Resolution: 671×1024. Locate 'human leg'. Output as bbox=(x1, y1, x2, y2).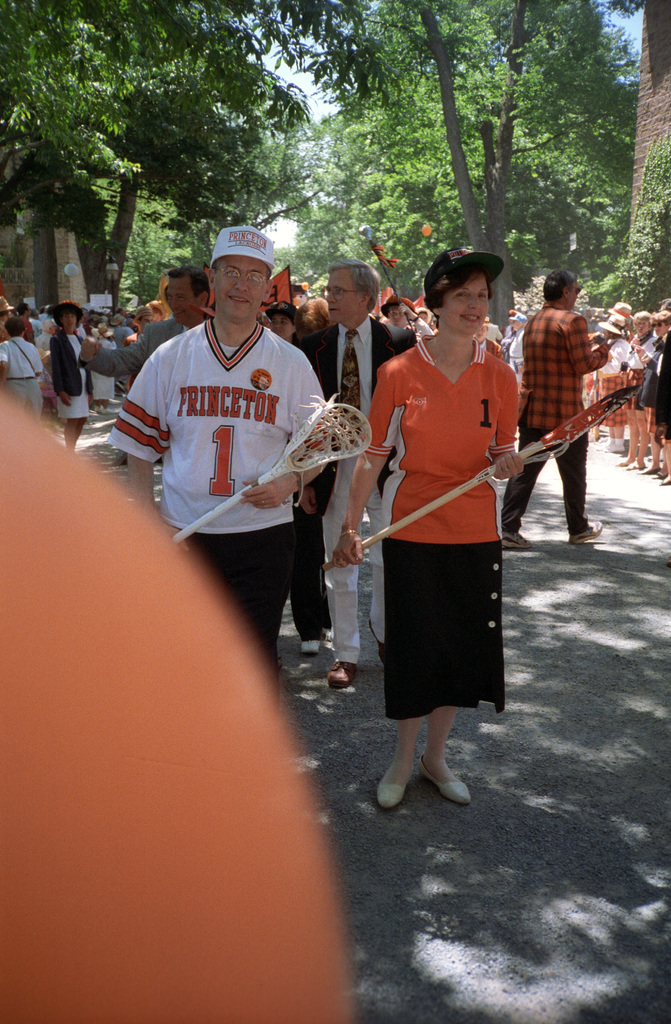
bbox=(554, 431, 603, 540).
